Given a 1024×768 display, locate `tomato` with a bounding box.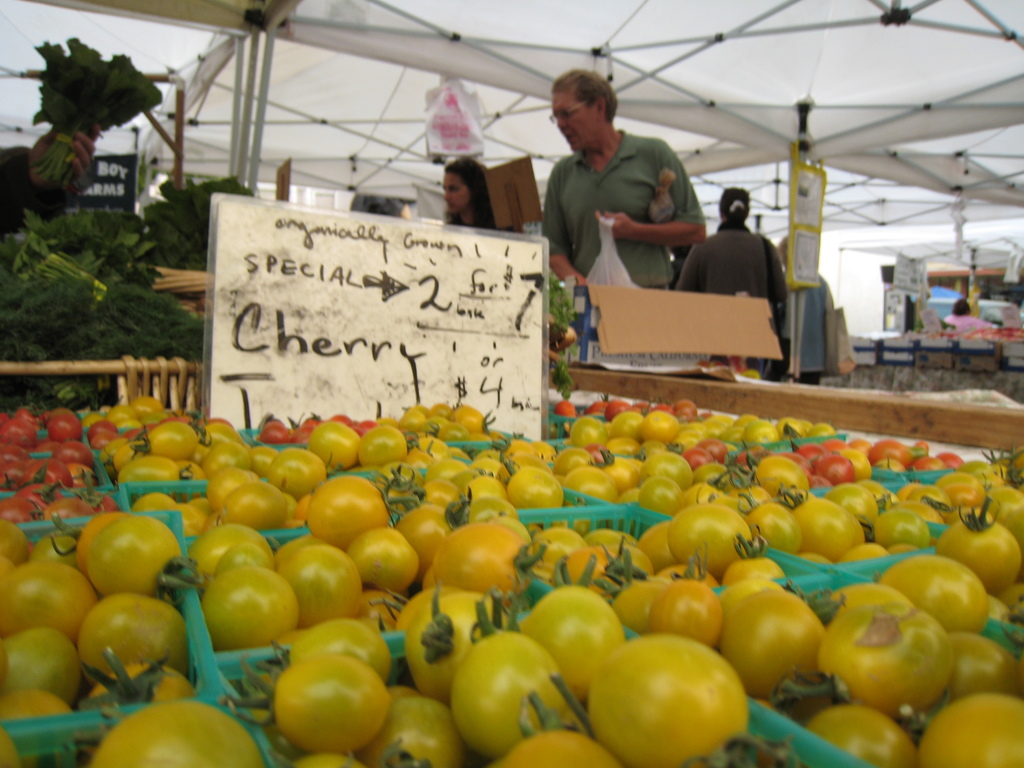
Located: region(916, 693, 1023, 767).
